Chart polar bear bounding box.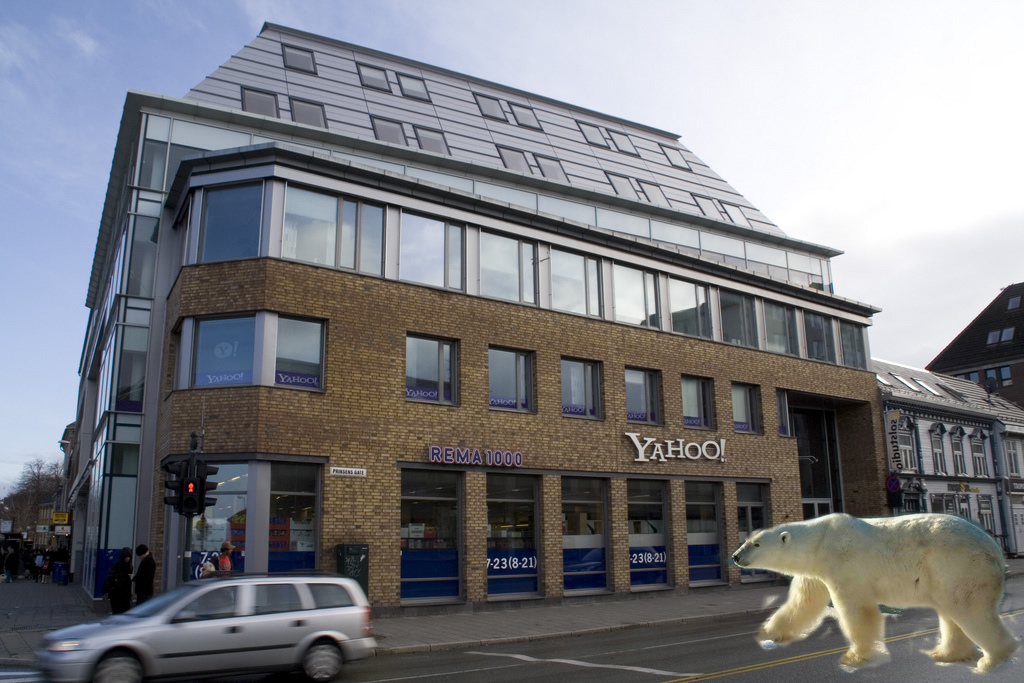
Charted: [727,511,1022,677].
